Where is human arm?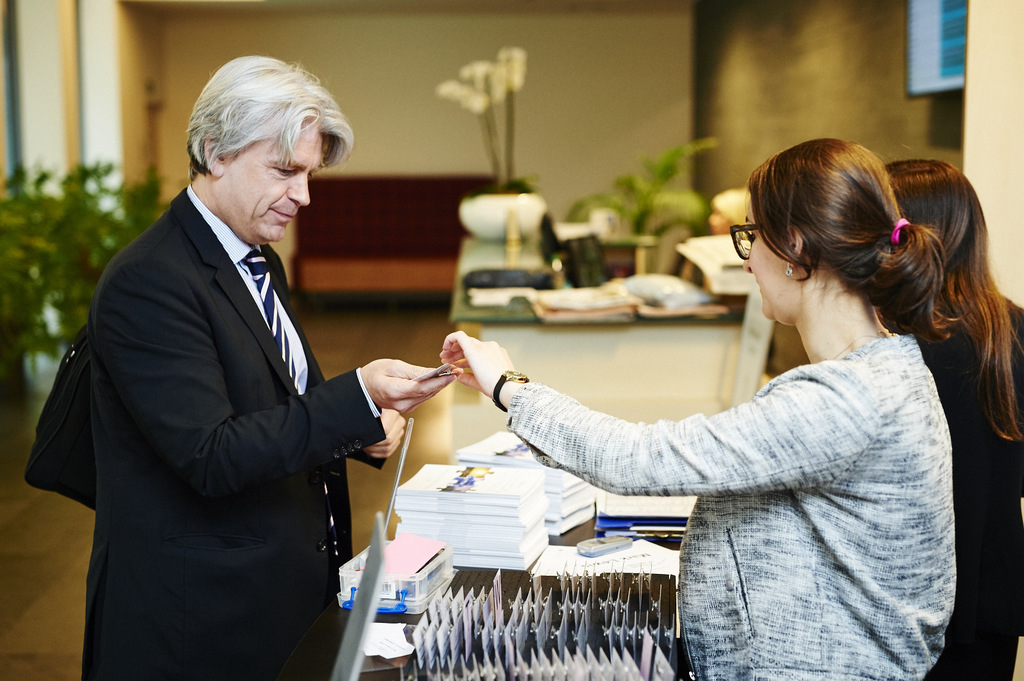
<box>441,331,872,495</box>.
